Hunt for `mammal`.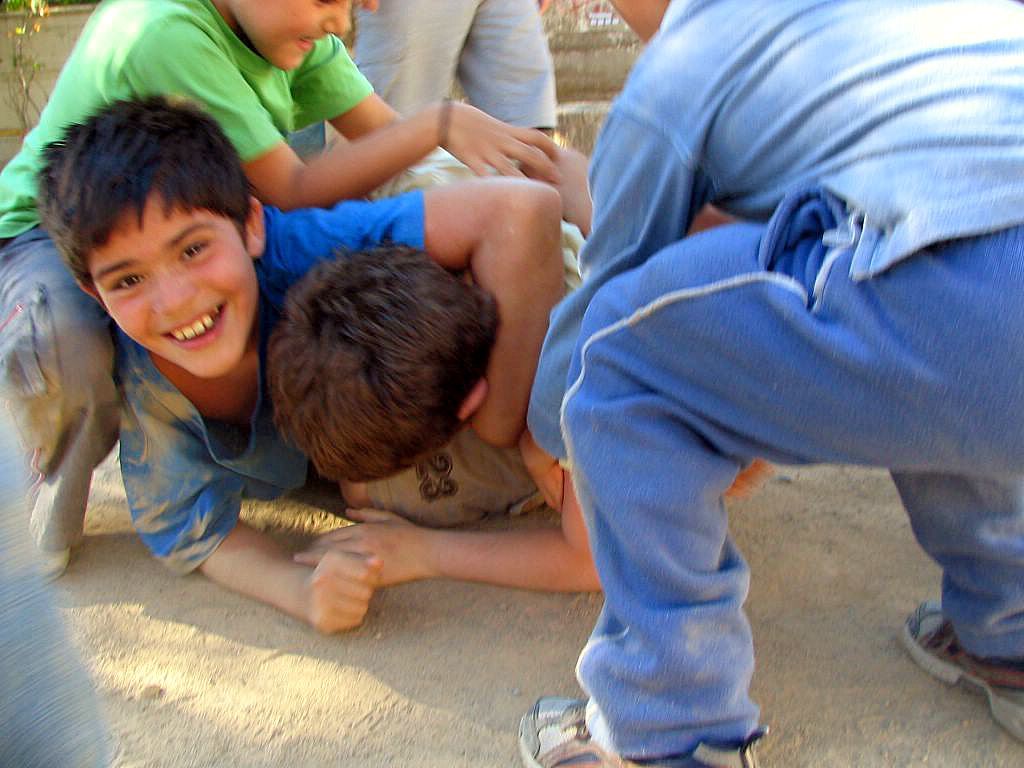
Hunted down at BBox(0, 0, 401, 593).
